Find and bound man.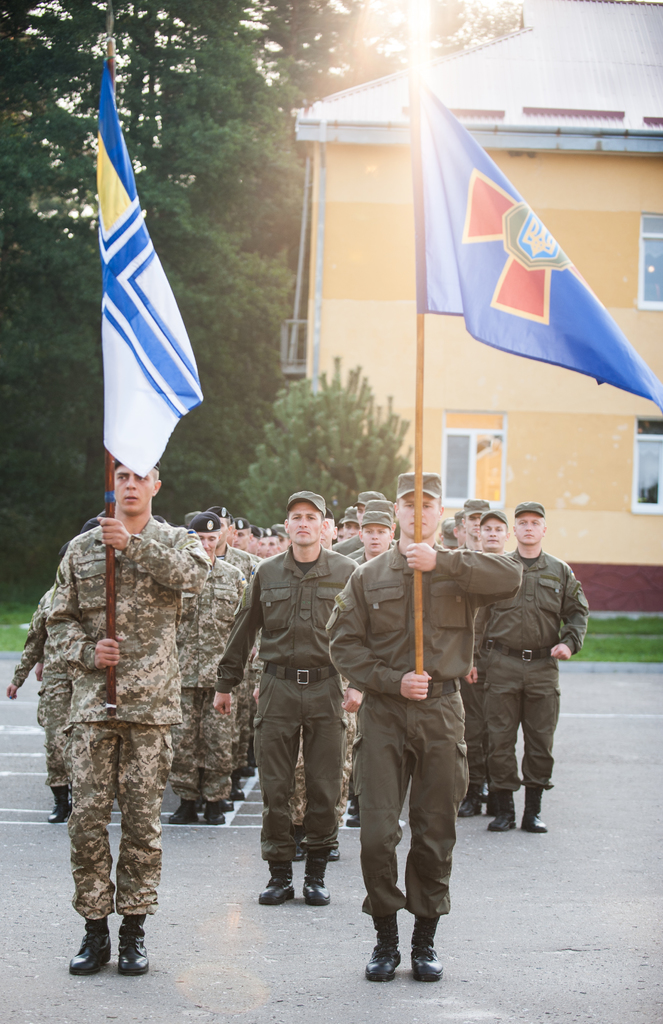
Bound: select_region(347, 508, 408, 835).
